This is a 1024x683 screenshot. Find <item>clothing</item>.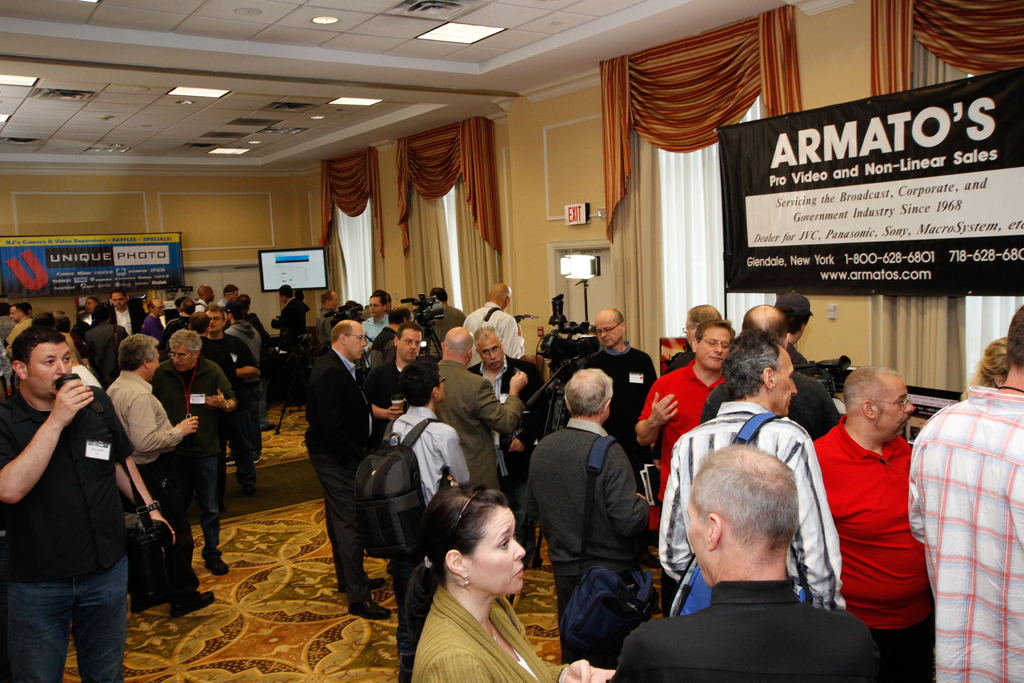
Bounding box: 312:304:346:342.
